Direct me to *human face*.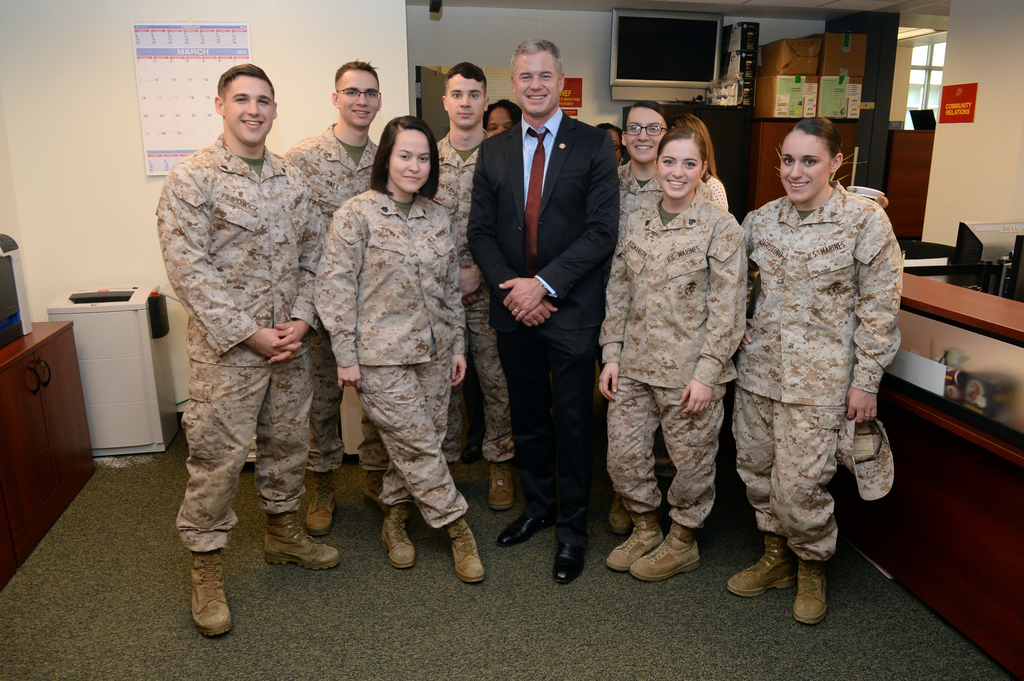
Direction: BBox(490, 103, 515, 137).
